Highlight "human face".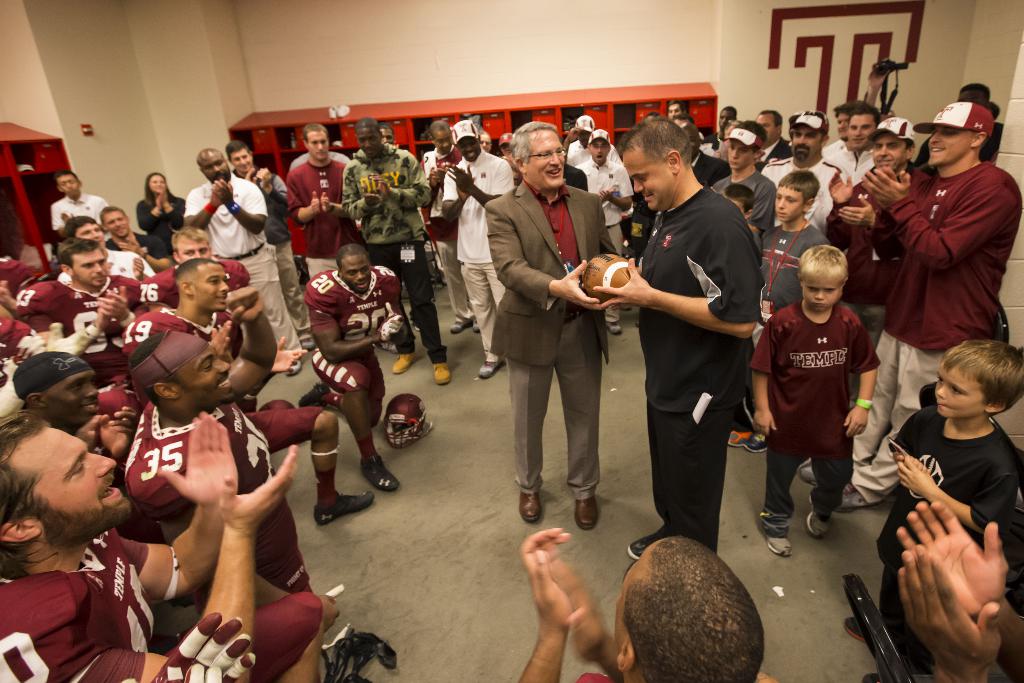
Highlighted region: left=310, top=130, right=328, bottom=160.
